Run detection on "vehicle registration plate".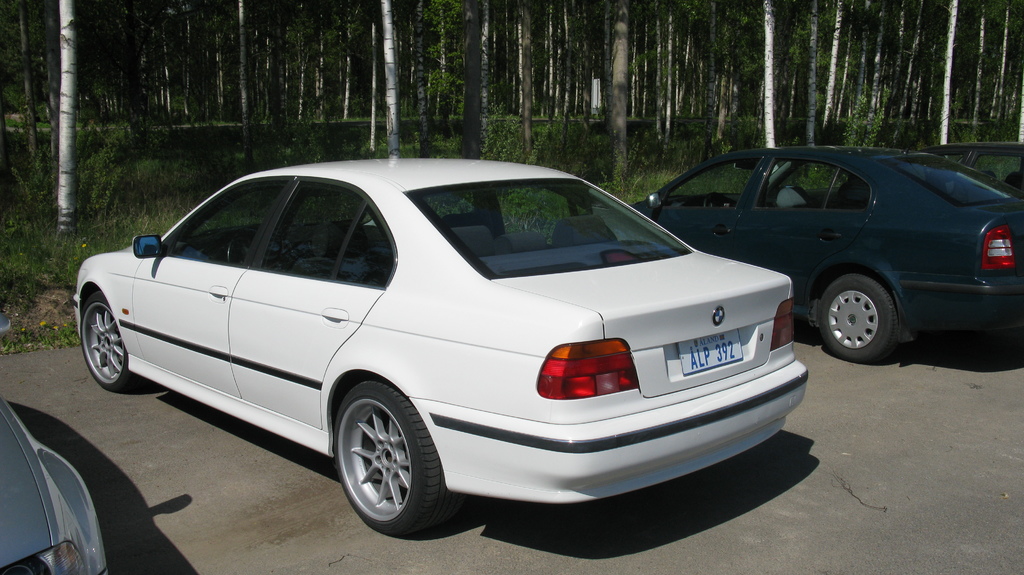
Result: bbox(667, 331, 753, 382).
